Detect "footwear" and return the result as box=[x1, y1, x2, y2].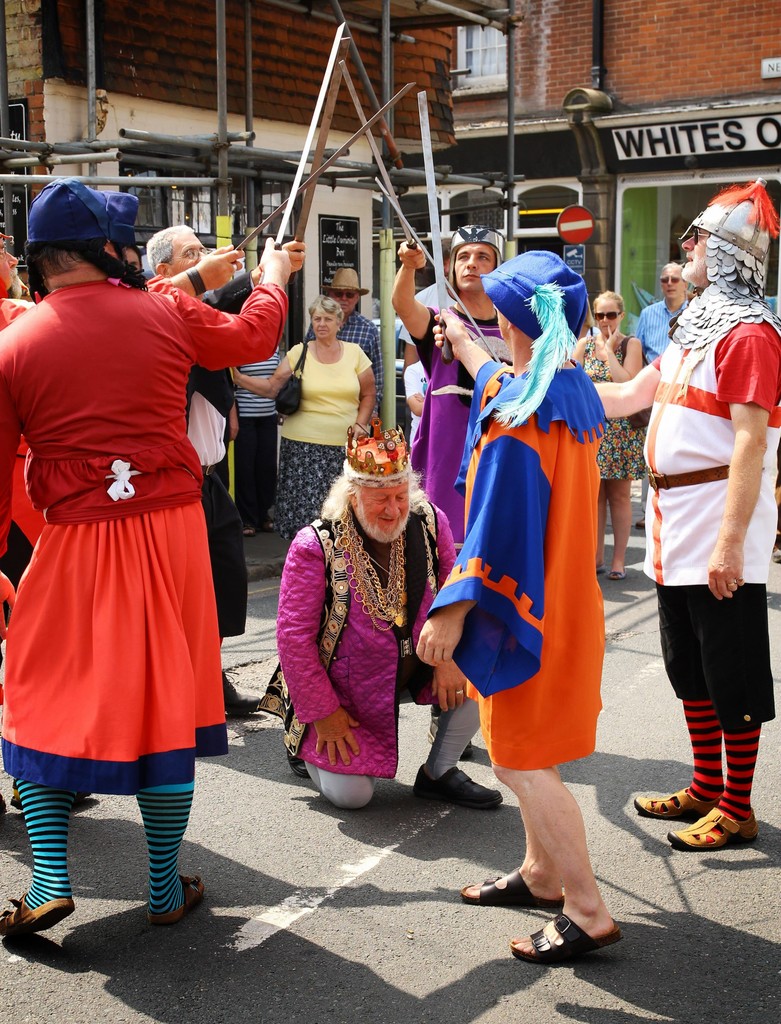
box=[629, 787, 714, 823].
